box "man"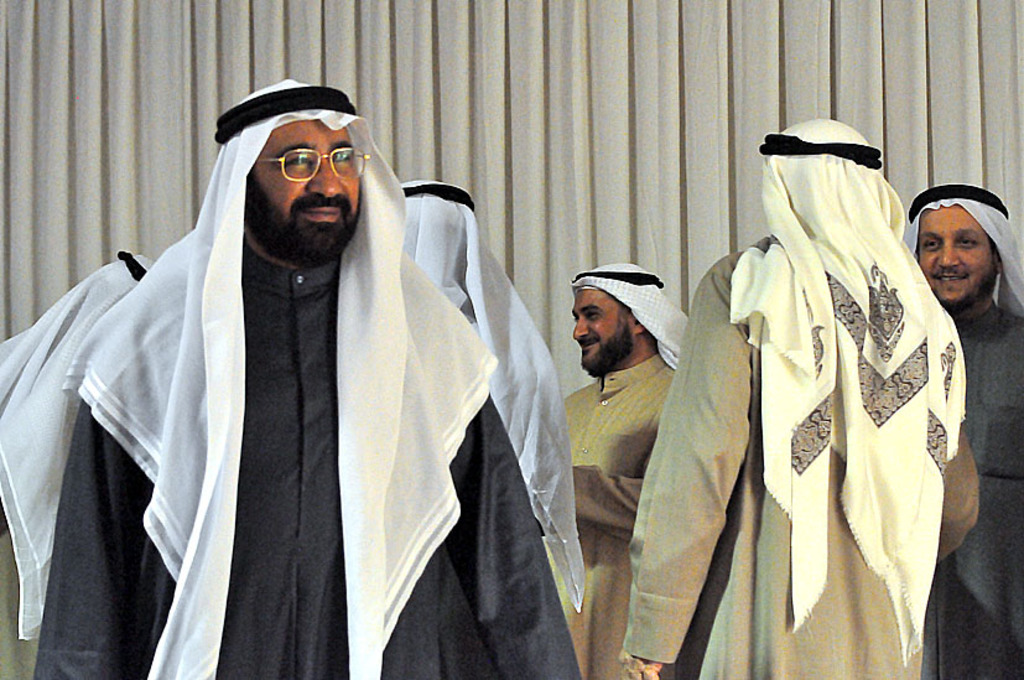
[x1=539, y1=263, x2=688, y2=679]
